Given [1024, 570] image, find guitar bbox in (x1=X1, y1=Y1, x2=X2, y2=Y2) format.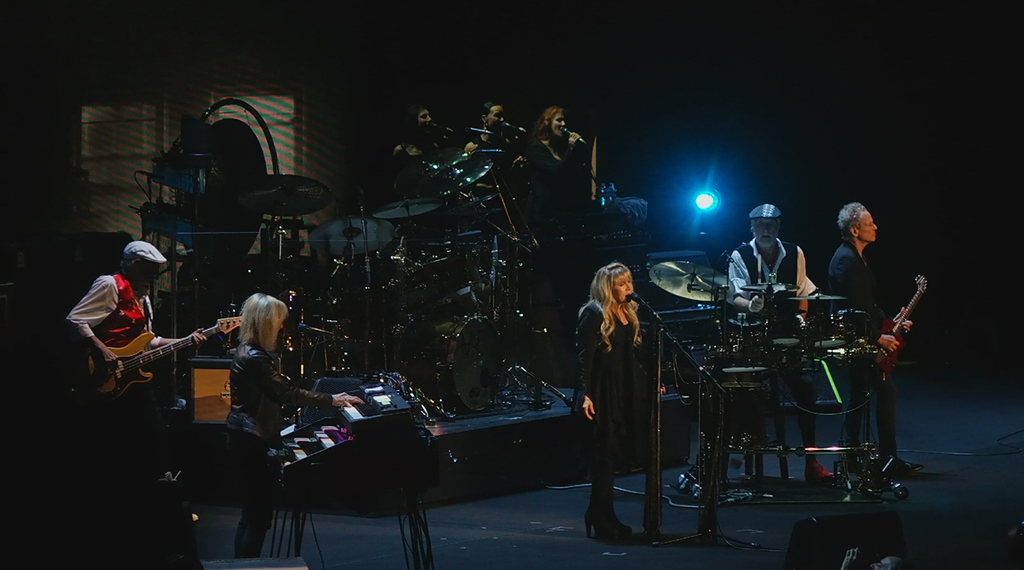
(x1=879, y1=273, x2=932, y2=365).
